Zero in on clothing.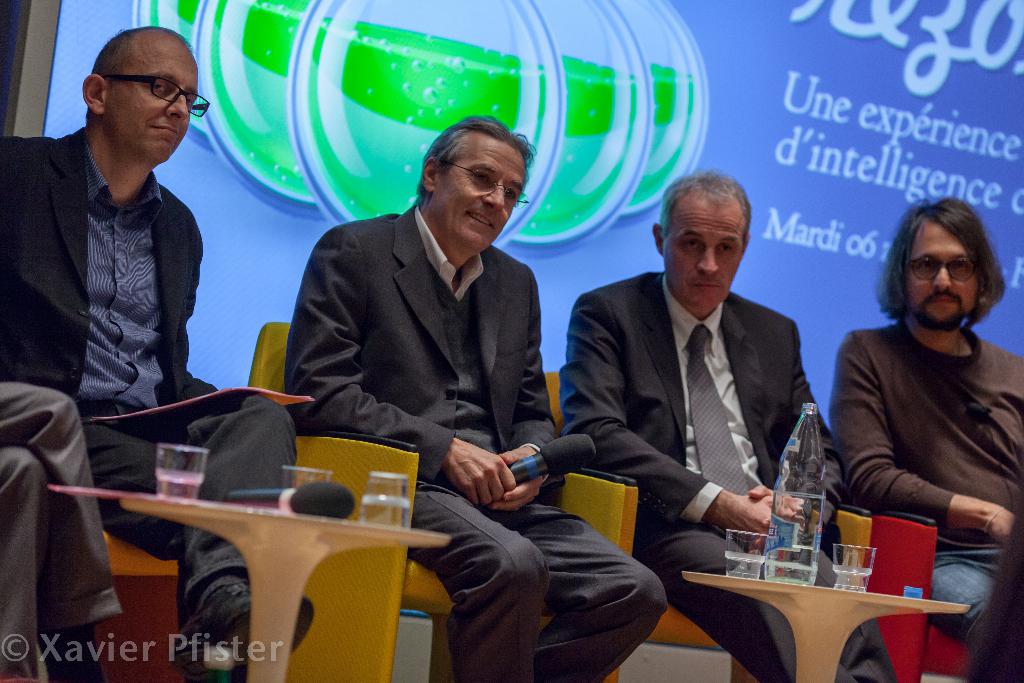
Zeroed in: rect(0, 381, 124, 682).
